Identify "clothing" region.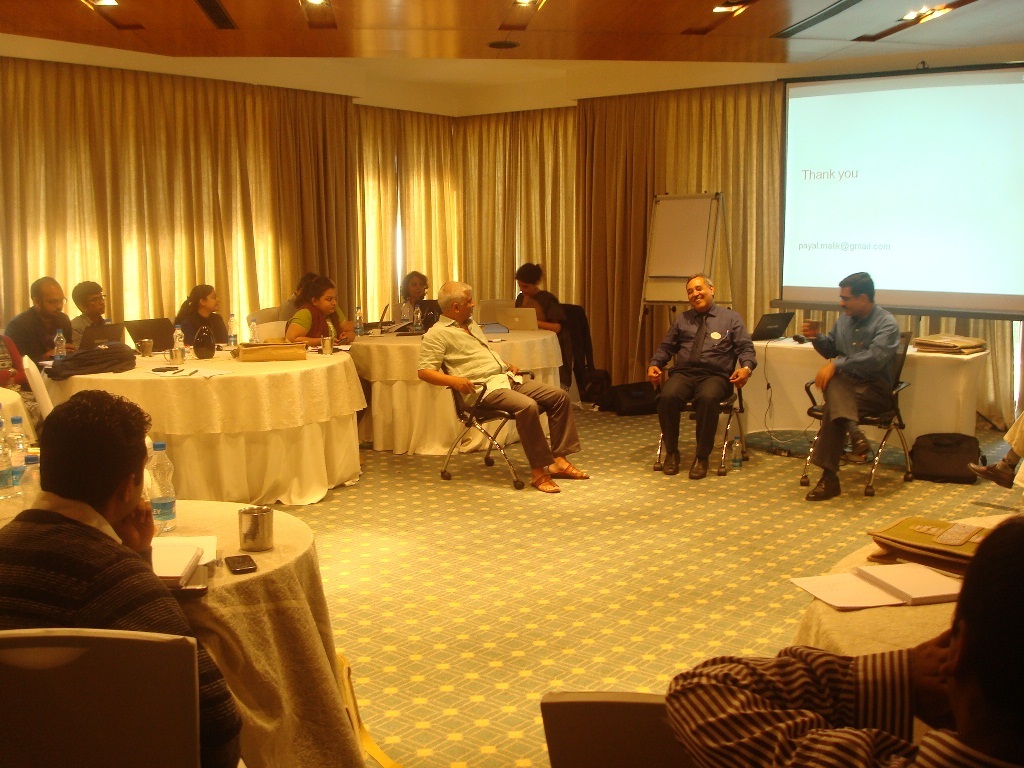
Region: pyautogui.locateOnScreen(418, 314, 574, 476).
